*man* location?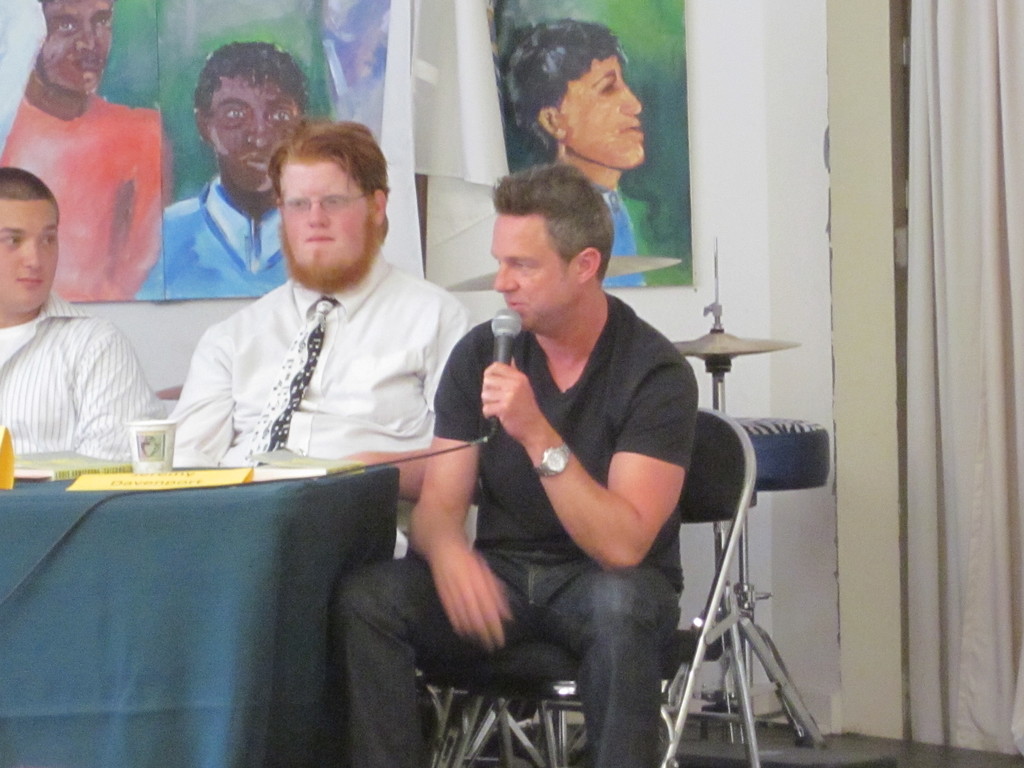
<region>331, 162, 708, 767</region>
